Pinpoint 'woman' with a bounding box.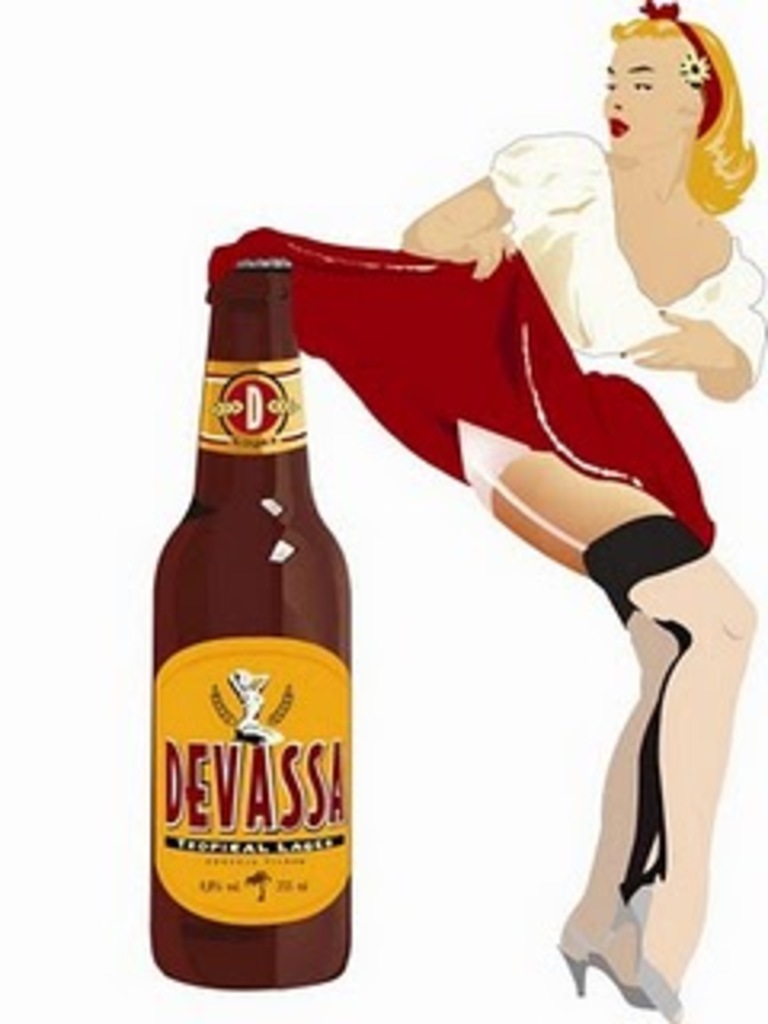
<box>406,0,765,1021</box>.
